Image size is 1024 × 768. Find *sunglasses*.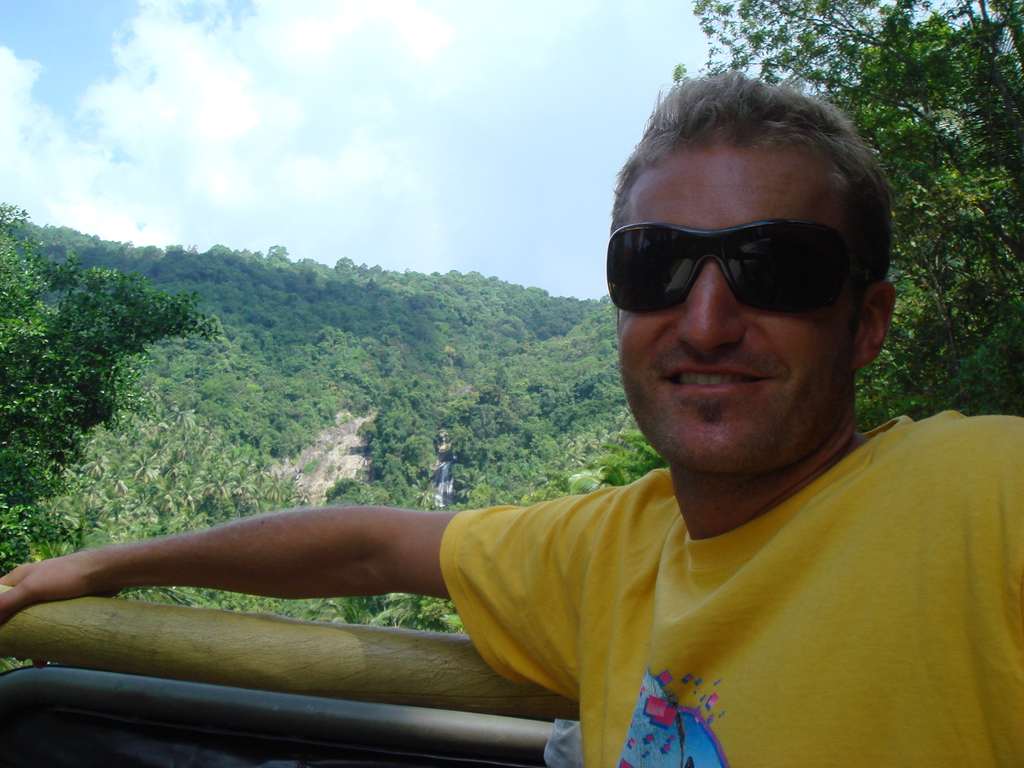
[604, 220, 863, 315].
